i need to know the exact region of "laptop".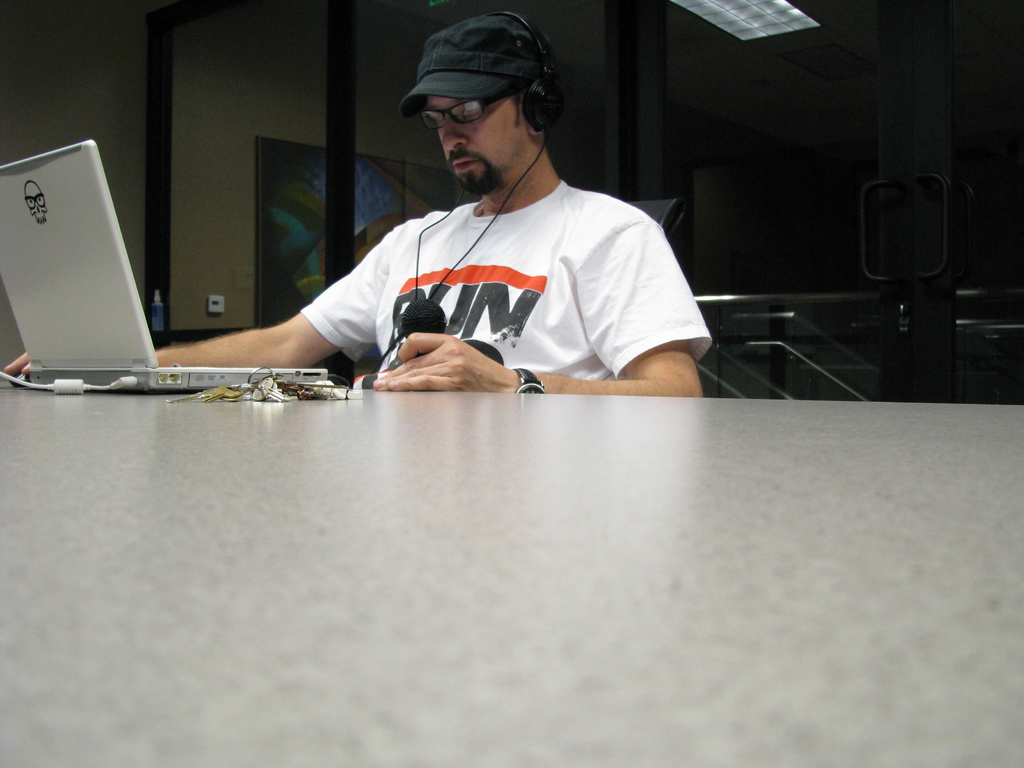
Region: locate(5, 125, 172, 400).
